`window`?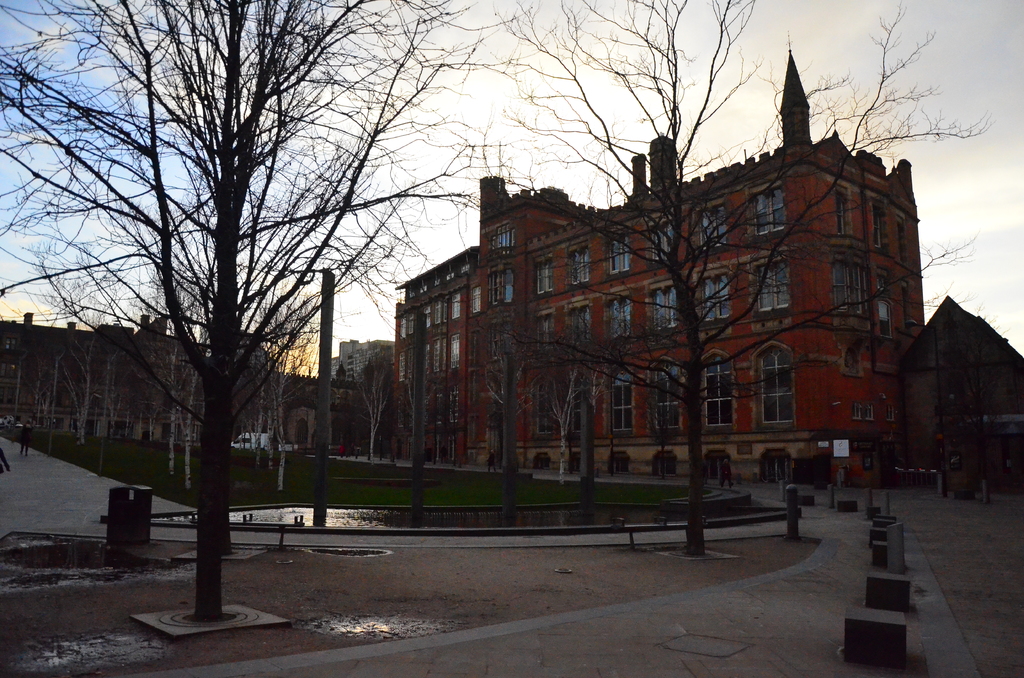
<bbox>489, 270, 518, 307</bbox>
